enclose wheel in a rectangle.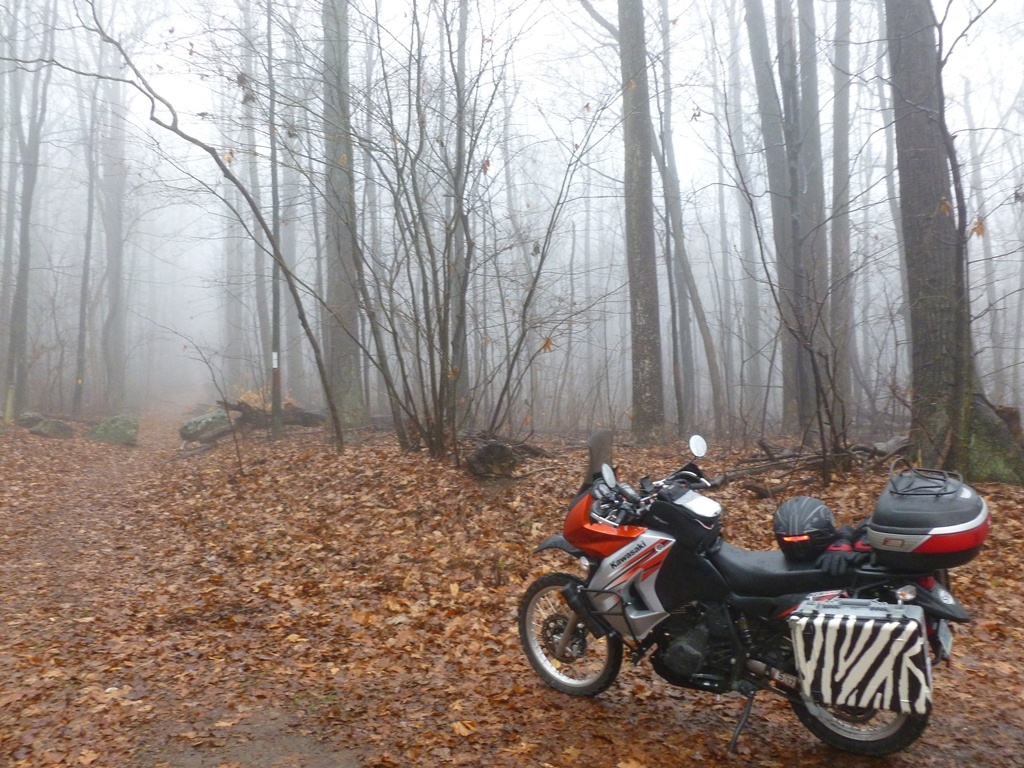
rect(513, 568, 623, 699).
